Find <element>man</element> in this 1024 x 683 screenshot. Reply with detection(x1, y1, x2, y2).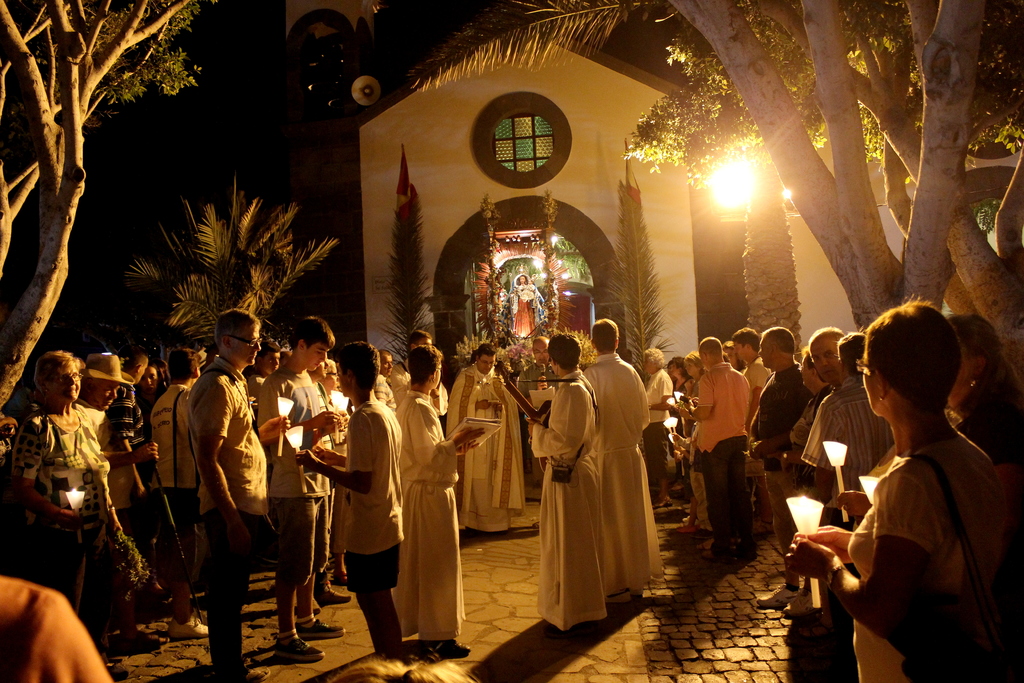
detection(305, 336, 394, 657).
